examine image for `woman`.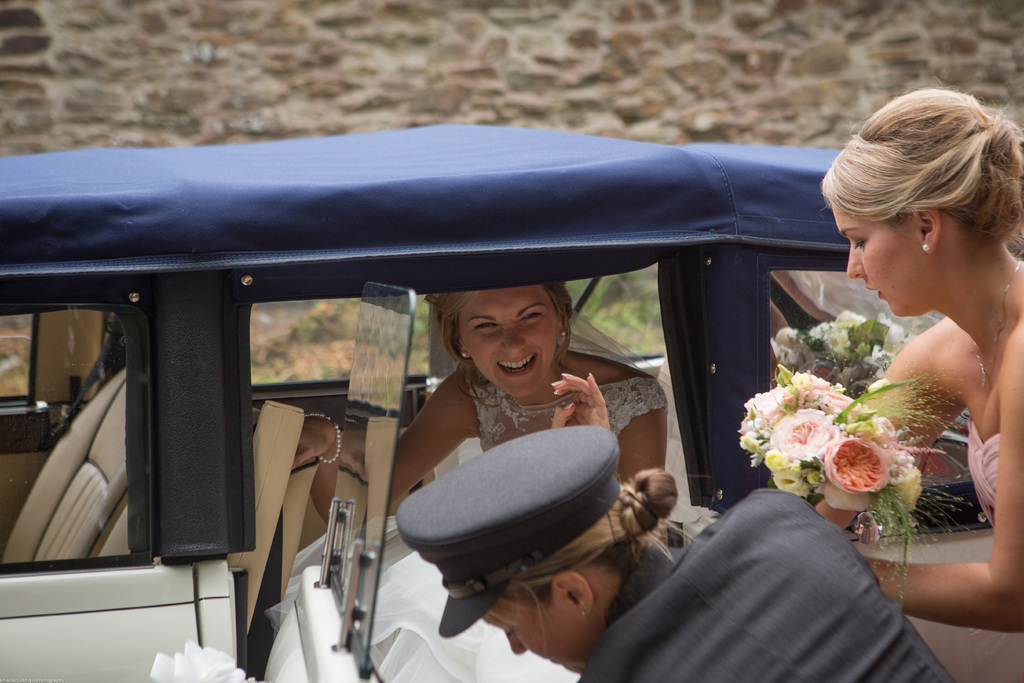
Examination result: bbox(762, 91, 1020, 593).
